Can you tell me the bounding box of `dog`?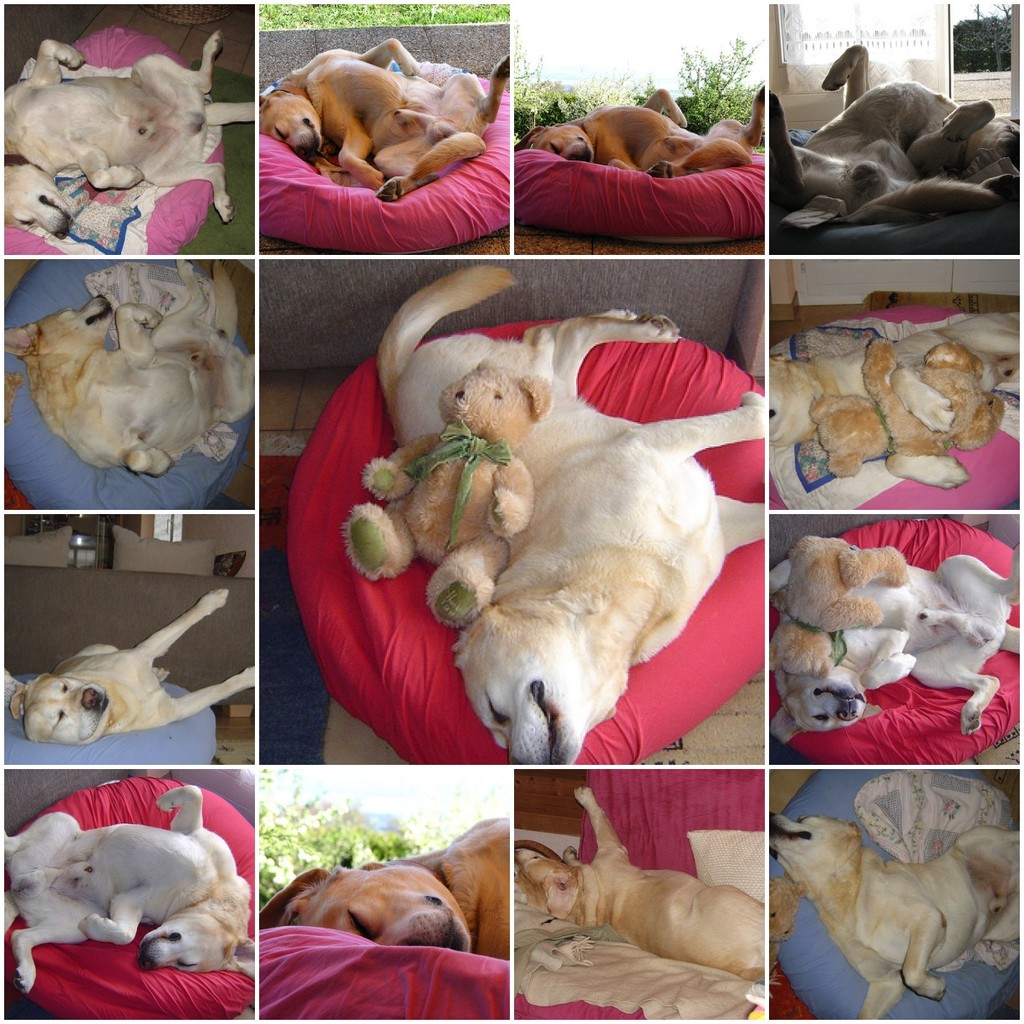
(772,38,1023,223).
